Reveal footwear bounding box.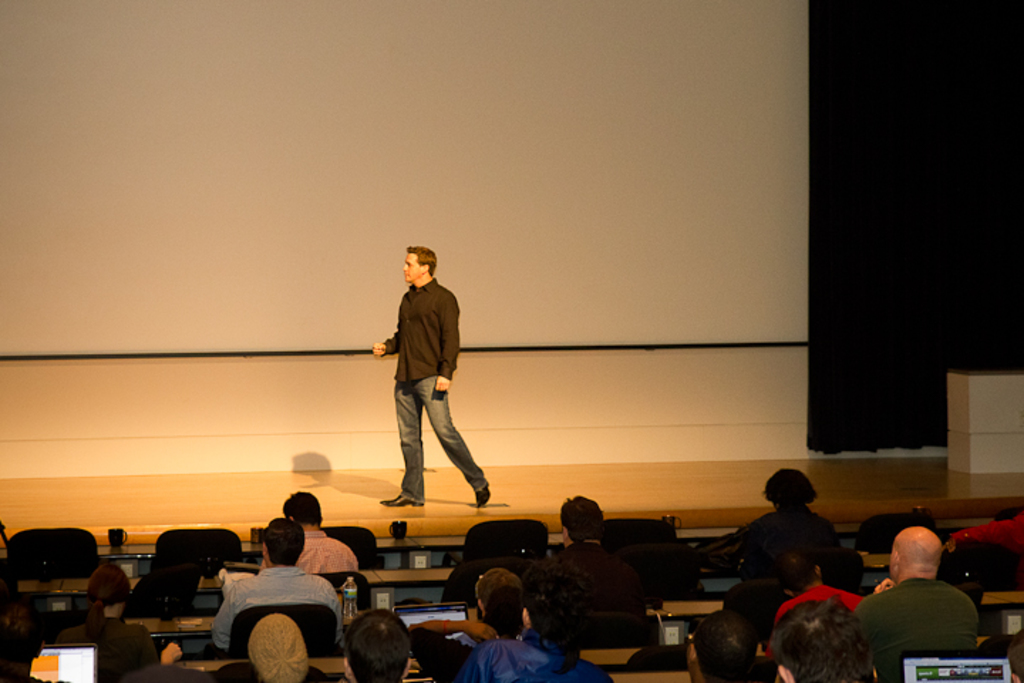
Revealed: crop(383, 492, 424, 509).
